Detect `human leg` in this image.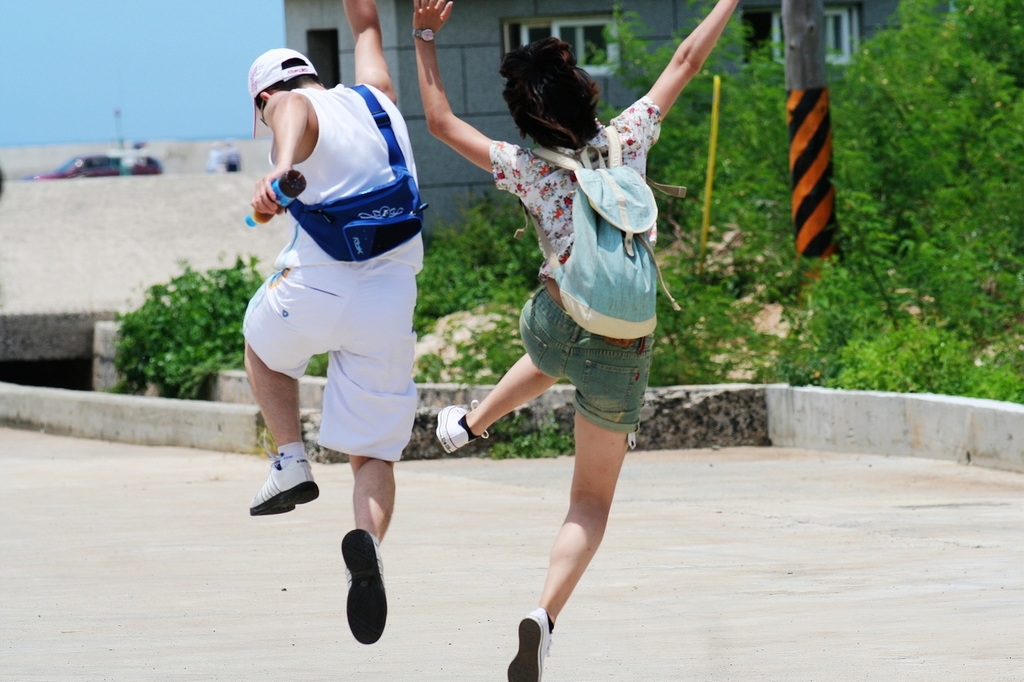
Detection: 248 254 347 515.
